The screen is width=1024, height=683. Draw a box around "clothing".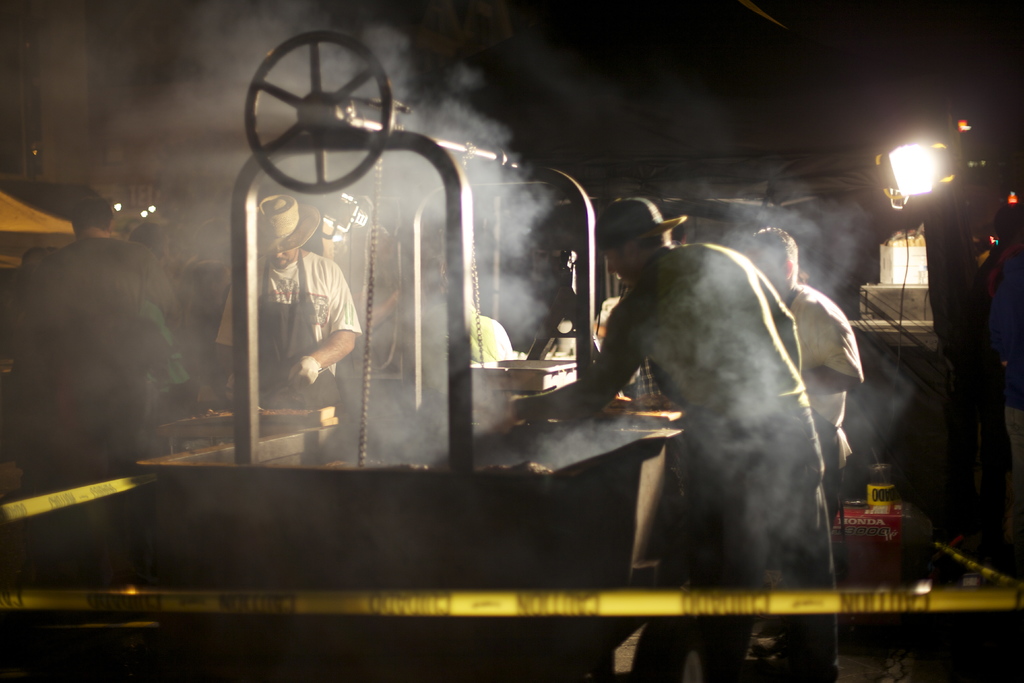
{"x1": 772, "y1": 270, "x2": 863, "y2": 463}.
